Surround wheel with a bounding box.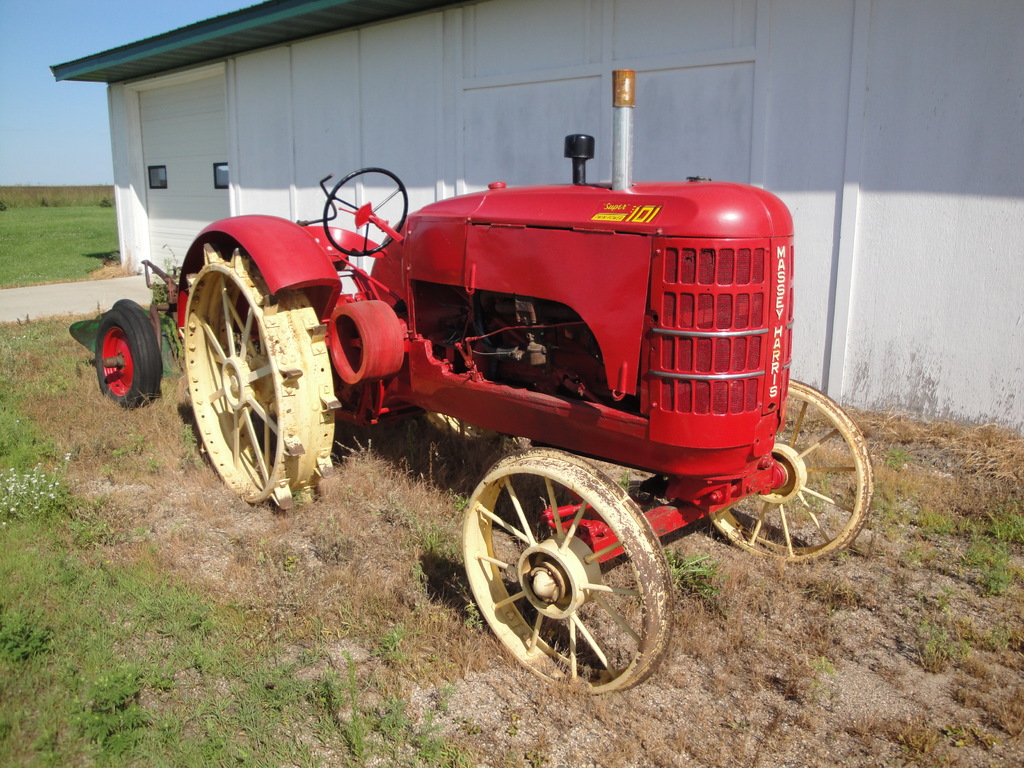
box=[322, 163, 408, 259].
